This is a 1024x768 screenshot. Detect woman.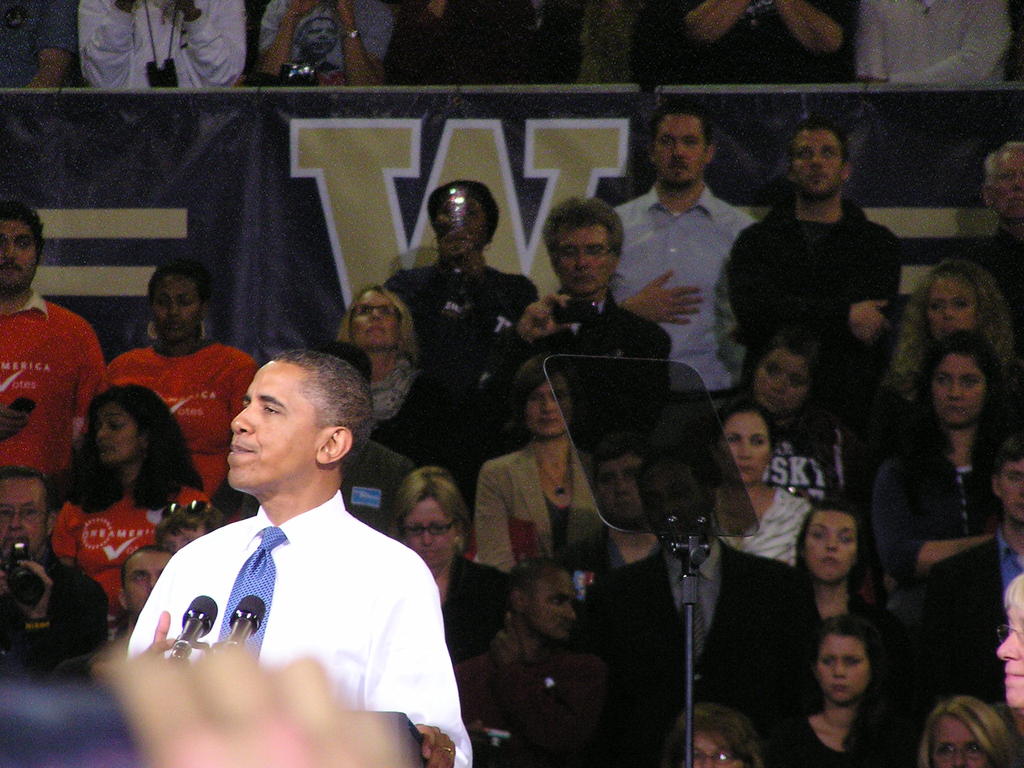
rect(100, 262, 263, 495).
